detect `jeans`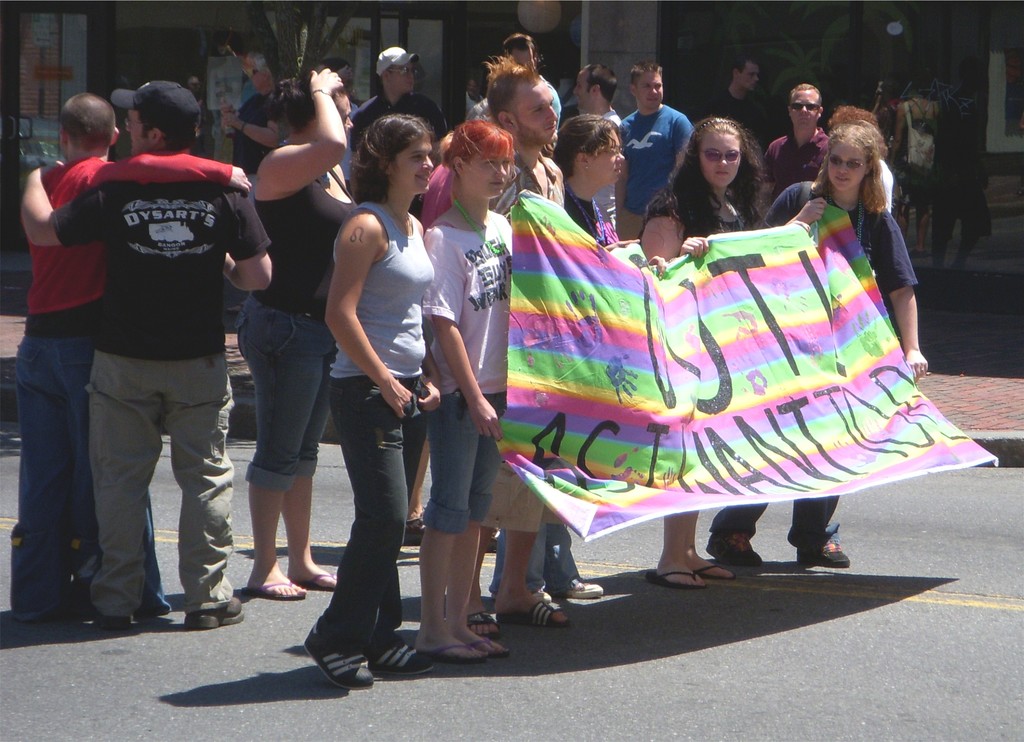
317:384:424:653
